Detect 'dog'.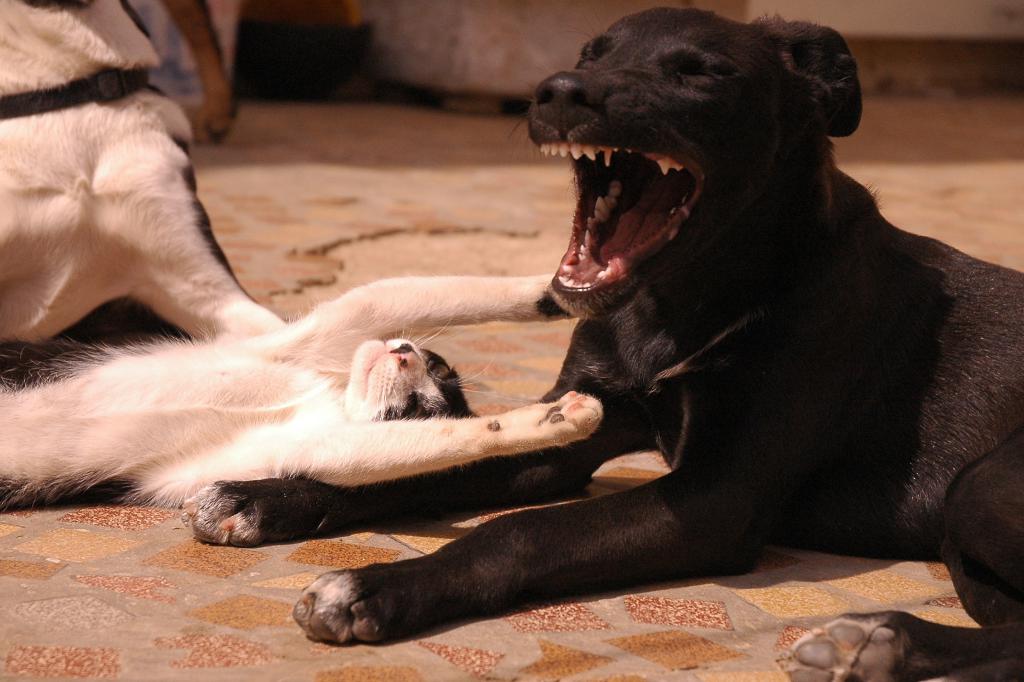
Detected at bbox=(178, 7, 1023, 681).
